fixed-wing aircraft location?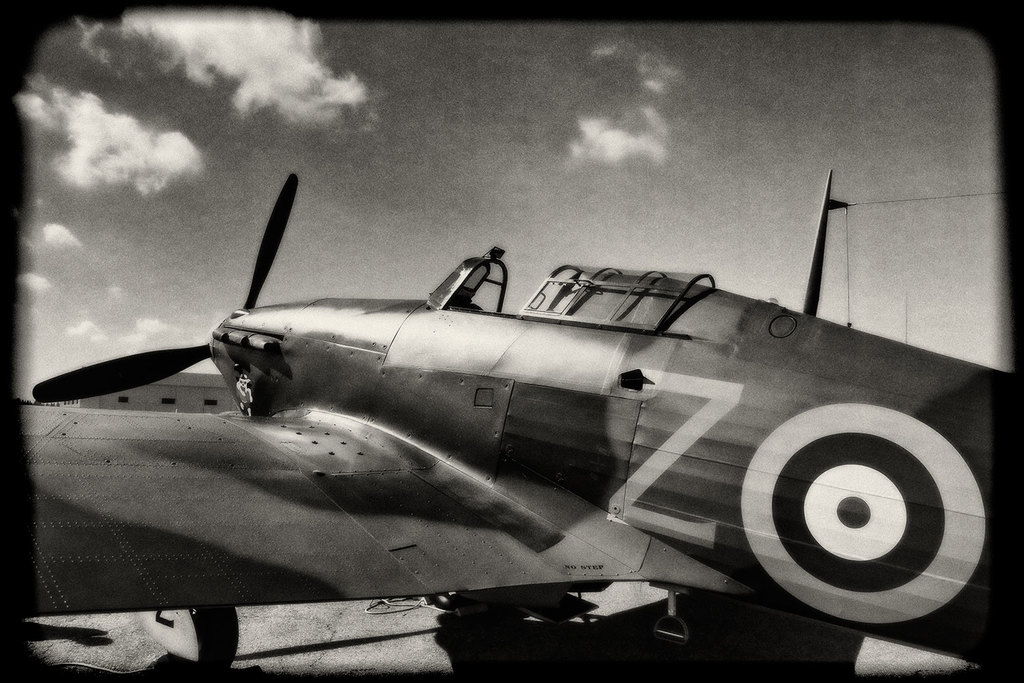
<bbox>5, 166, 1023, 682</bbox>
